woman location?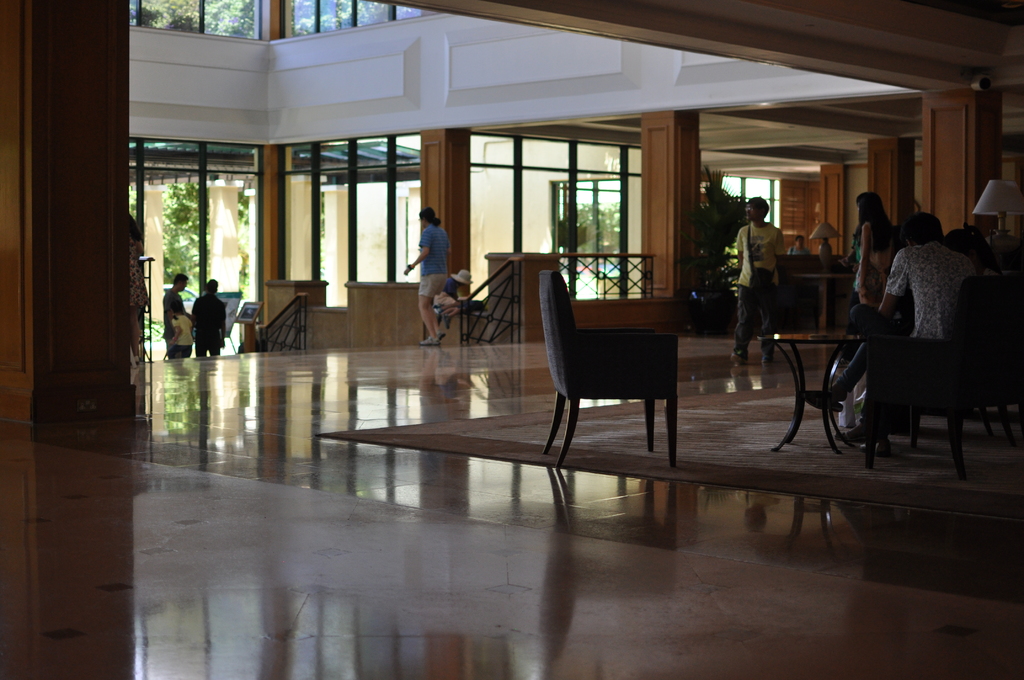
Rect(127, 213, 148, 369)
